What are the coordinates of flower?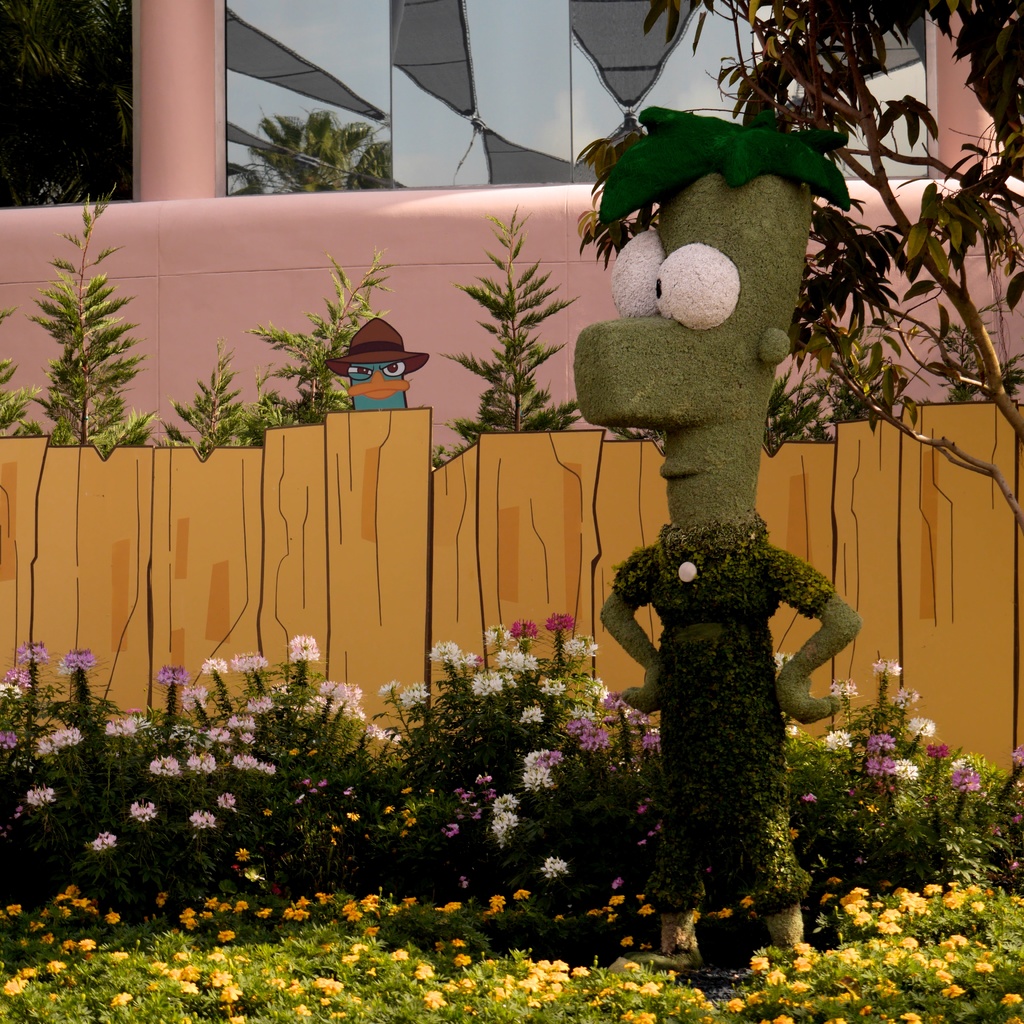
130, 801, 154, 822.
